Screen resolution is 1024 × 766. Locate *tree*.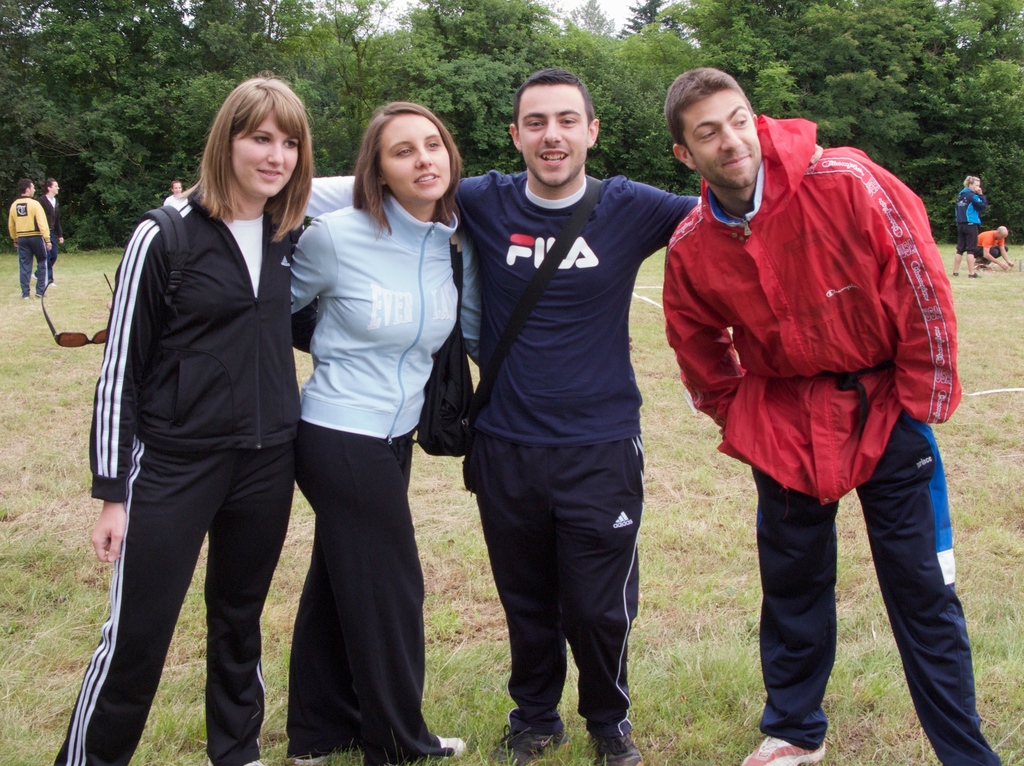
{"x1": 167, "y1": 0, "x2": 415, "y2": 174}.
